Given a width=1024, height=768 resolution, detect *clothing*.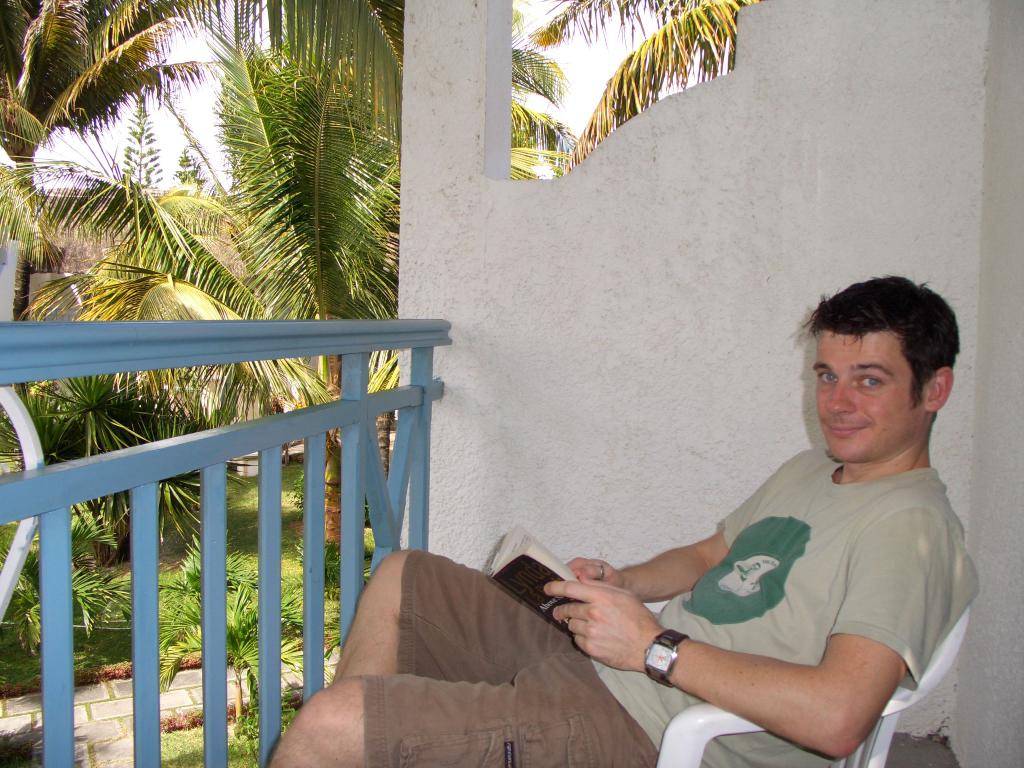
l=364, t=547, r=572, b=767.
